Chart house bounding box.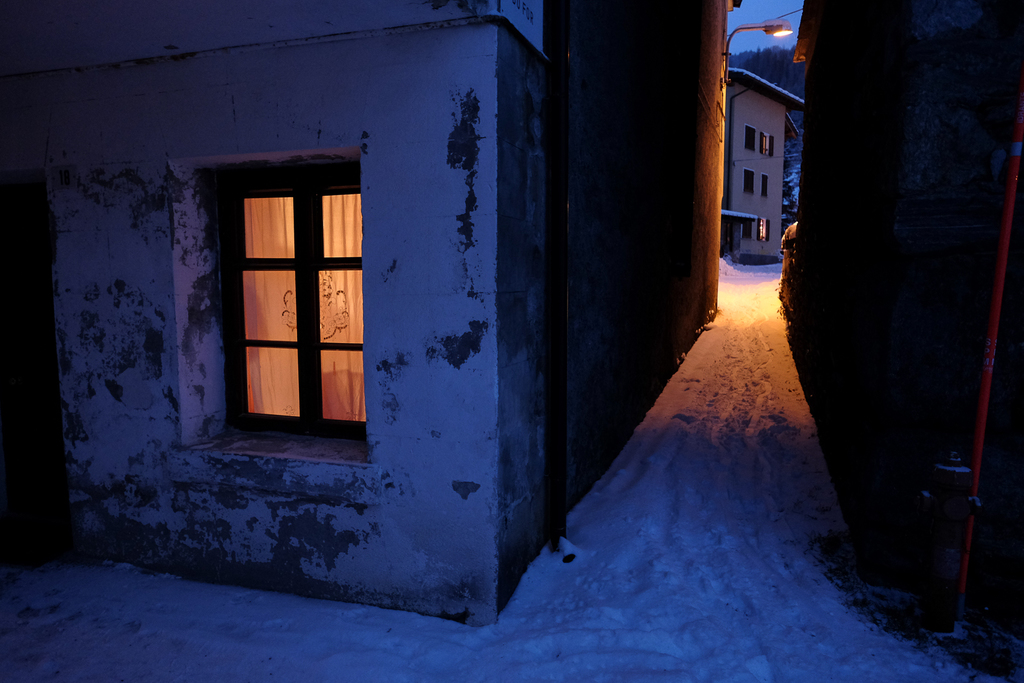
Charted: (x1=710, y1=77, x2=792, y2=267).
